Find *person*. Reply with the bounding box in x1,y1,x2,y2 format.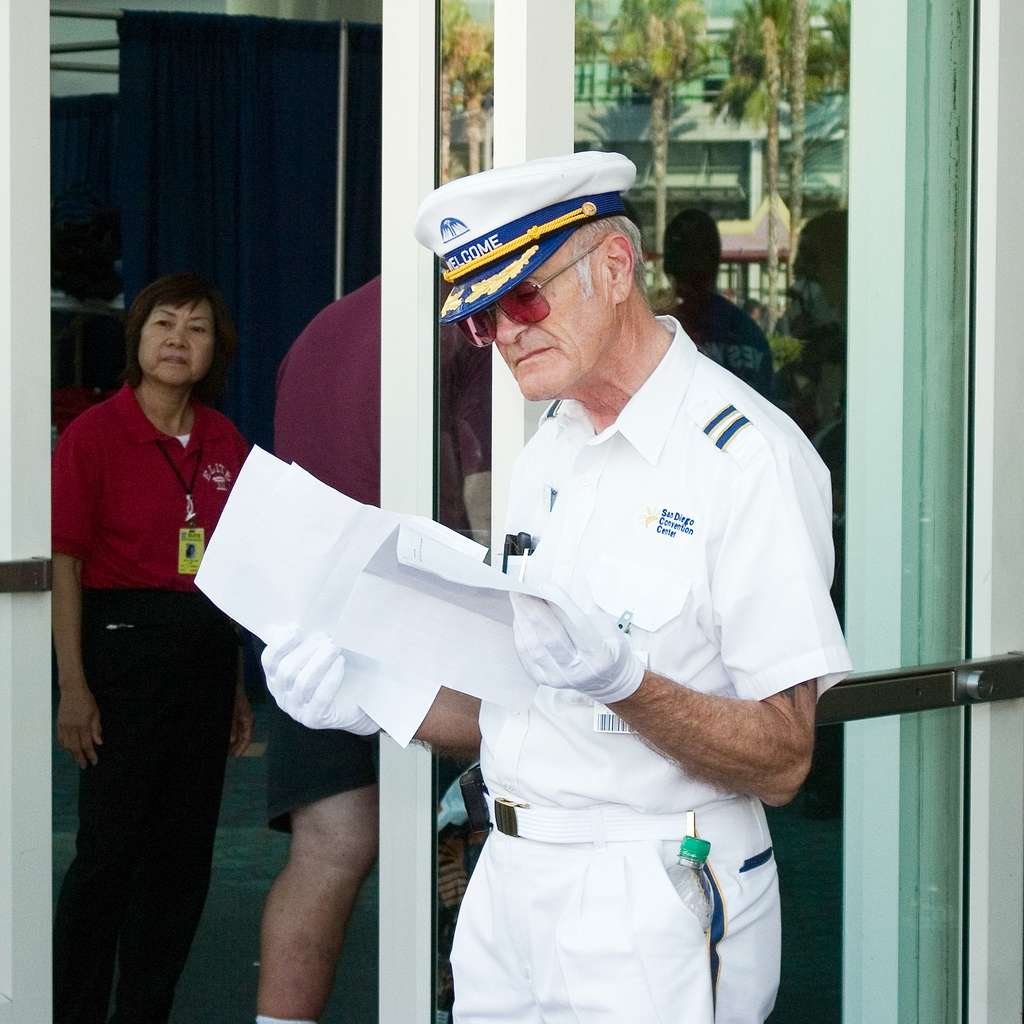
49,279,255,1023.
